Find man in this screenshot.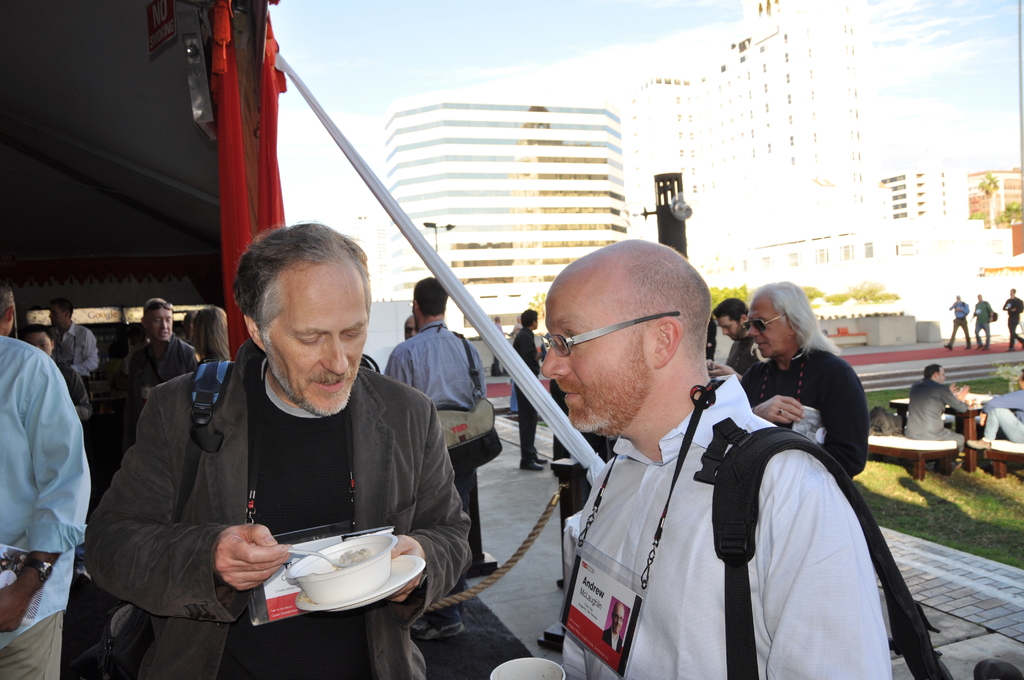
The bounding box for man is l=90, t=242, r=470, b=640.
